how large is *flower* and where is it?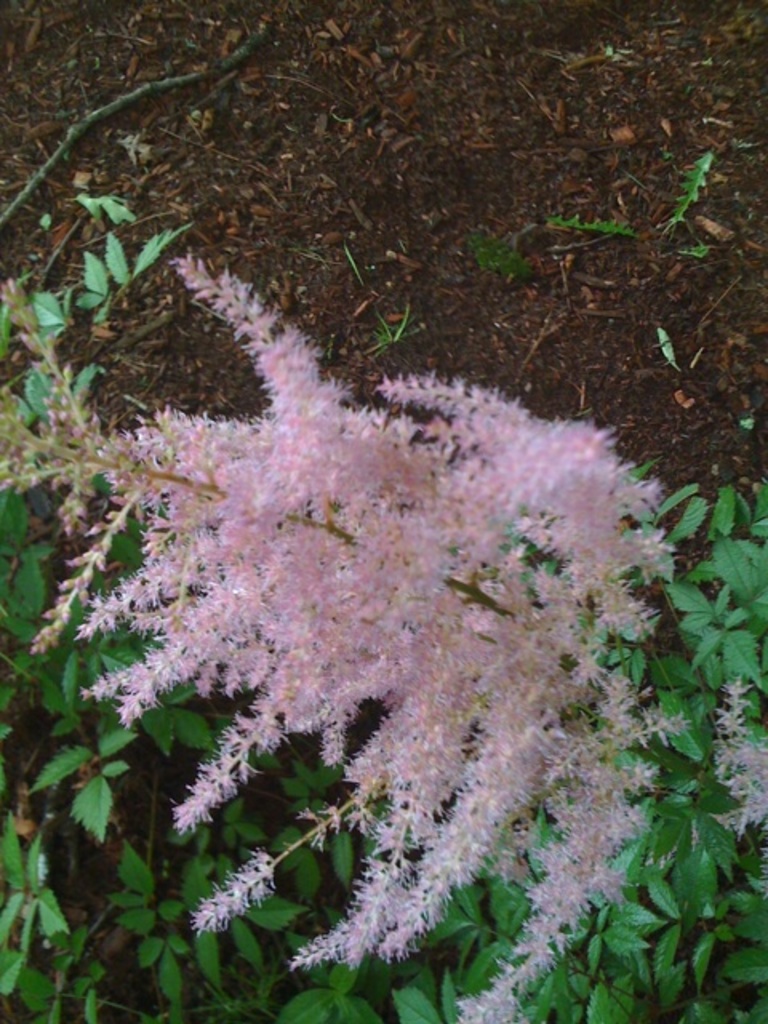
Bounding box: box(179, 826, 298, 970).
